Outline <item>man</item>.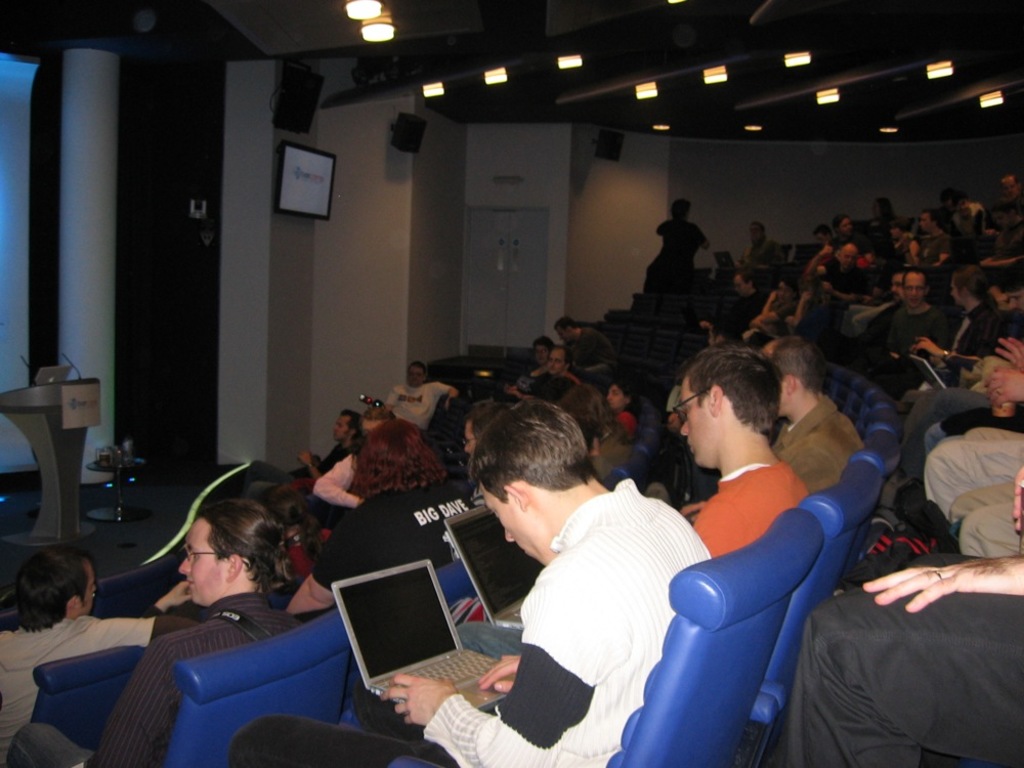
Outline: BBox(0, 547, 201, 767).
